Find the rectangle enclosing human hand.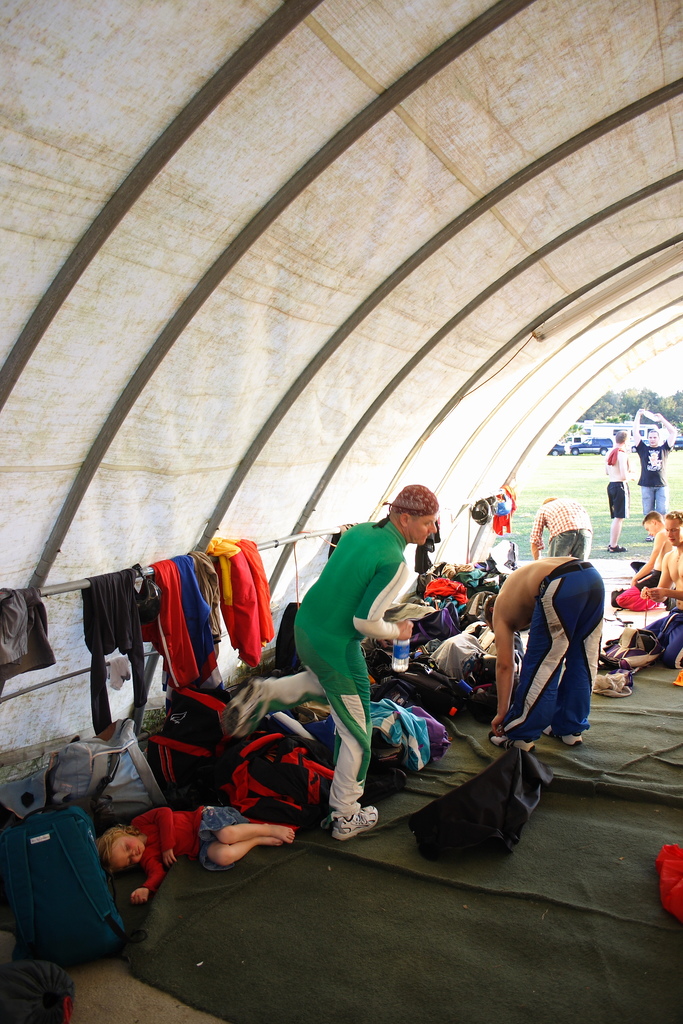
crop(162, 848, 176, 868).
